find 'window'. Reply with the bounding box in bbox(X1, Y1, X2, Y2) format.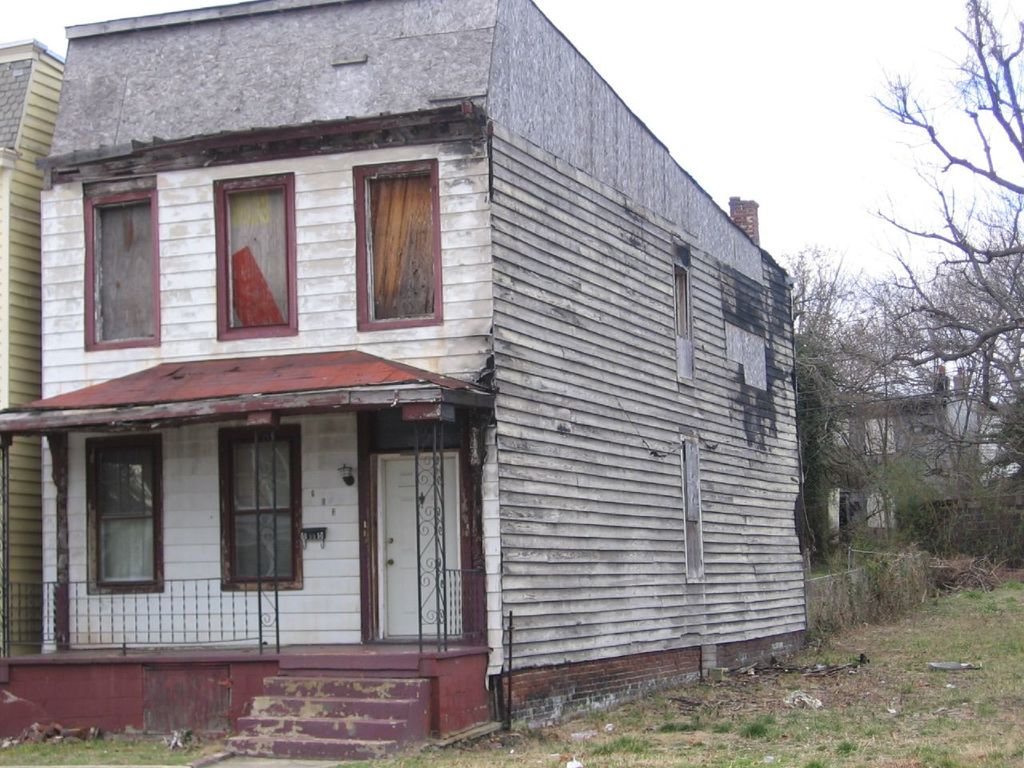
bbox(222, 430, 309, 592).
